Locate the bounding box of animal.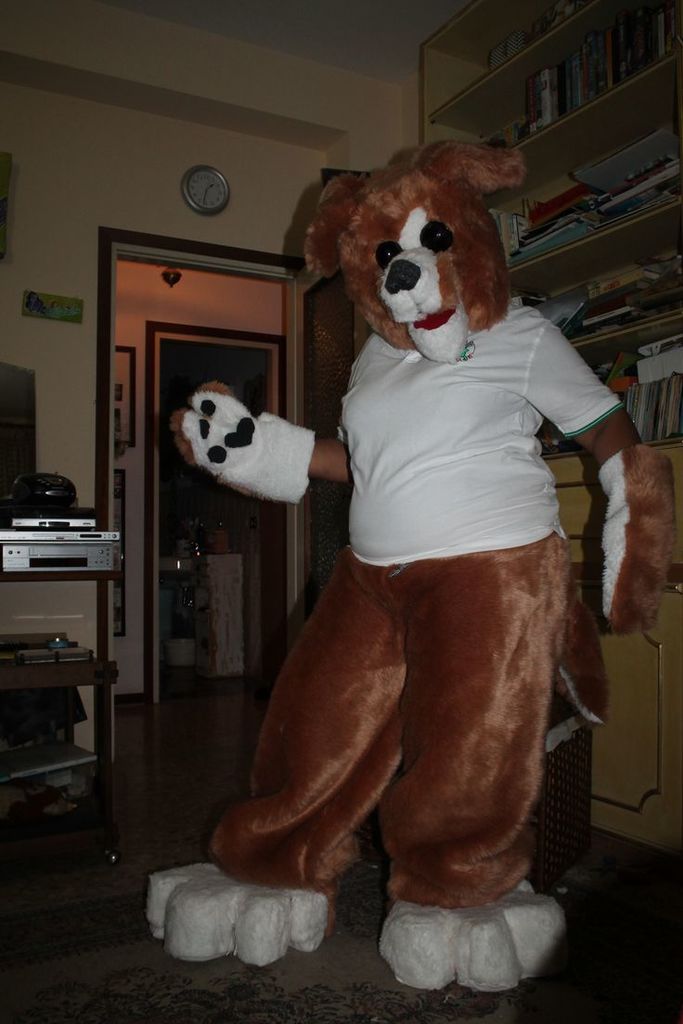
Bounding box: (x1=144, y1=140, x2=671, y2=992).
